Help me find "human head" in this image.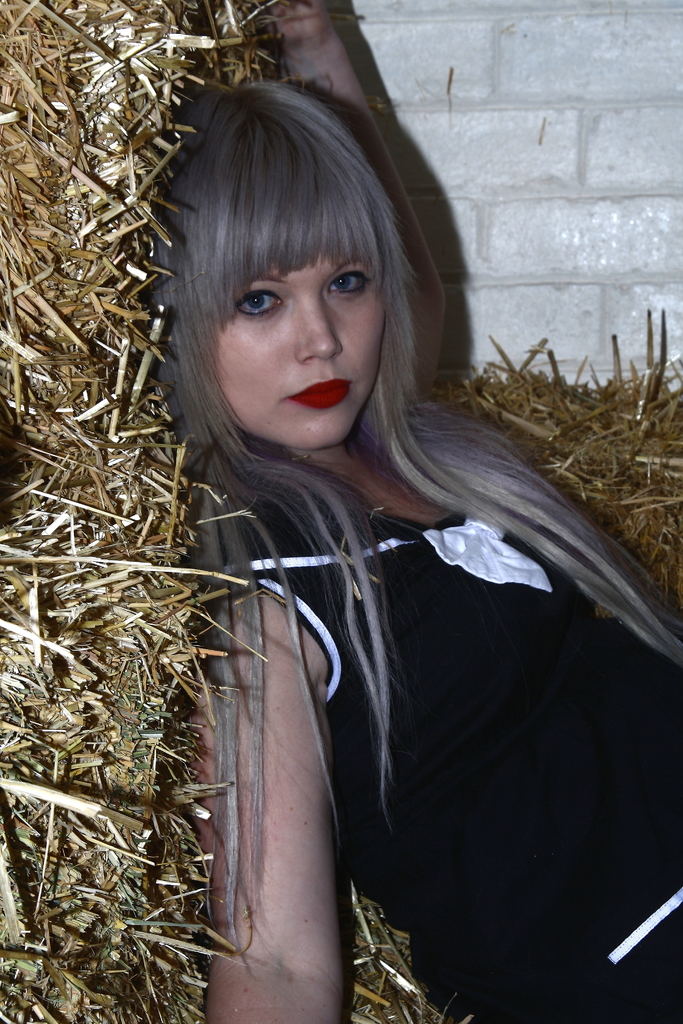
Found it: 142,59,453,455.
